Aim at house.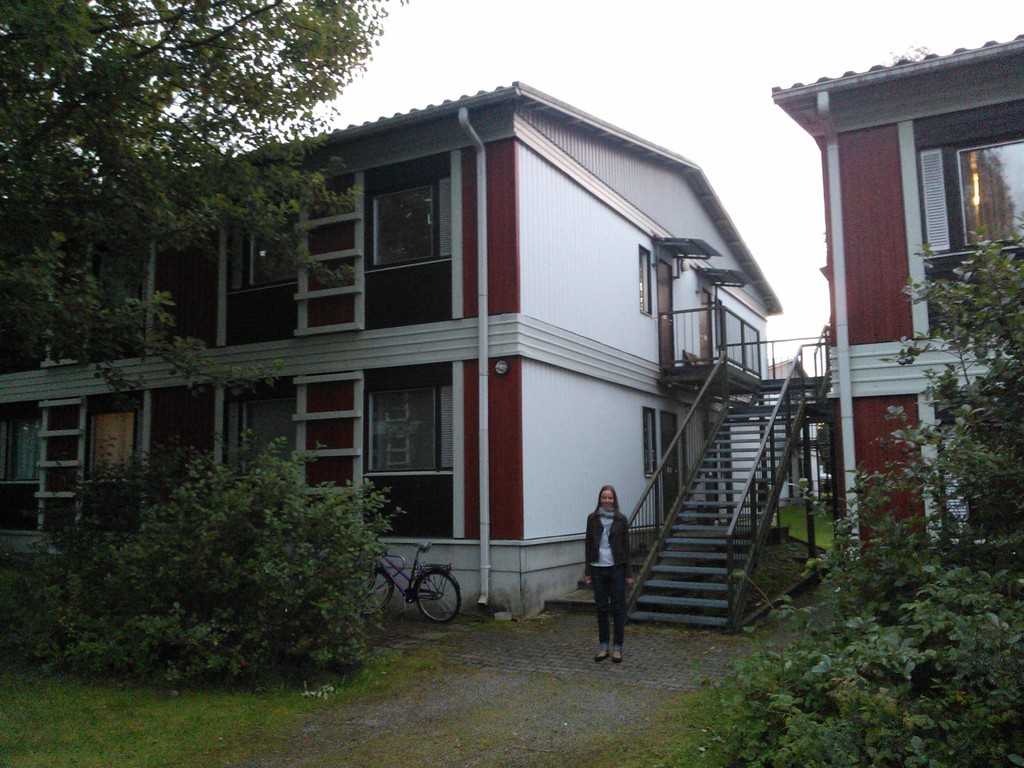
Aimed at box=[776, 29, 1023, 576].
